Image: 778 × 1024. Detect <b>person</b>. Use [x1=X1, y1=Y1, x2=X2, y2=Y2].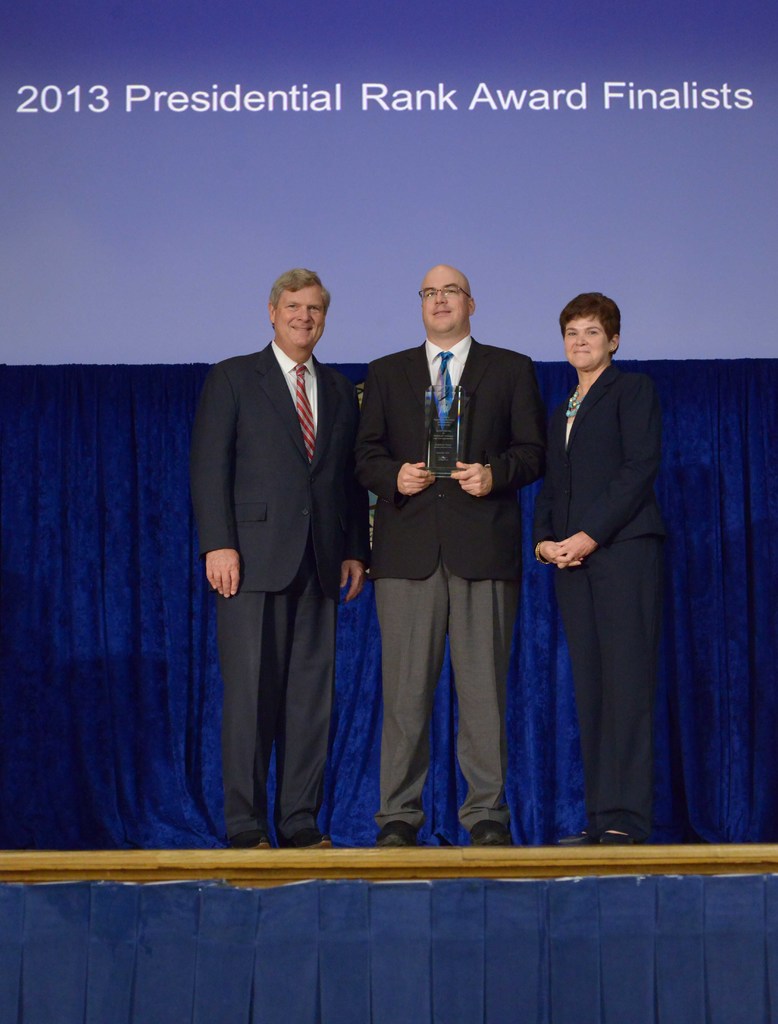
[x1=531, y1=292, x2=660, y2=848].
